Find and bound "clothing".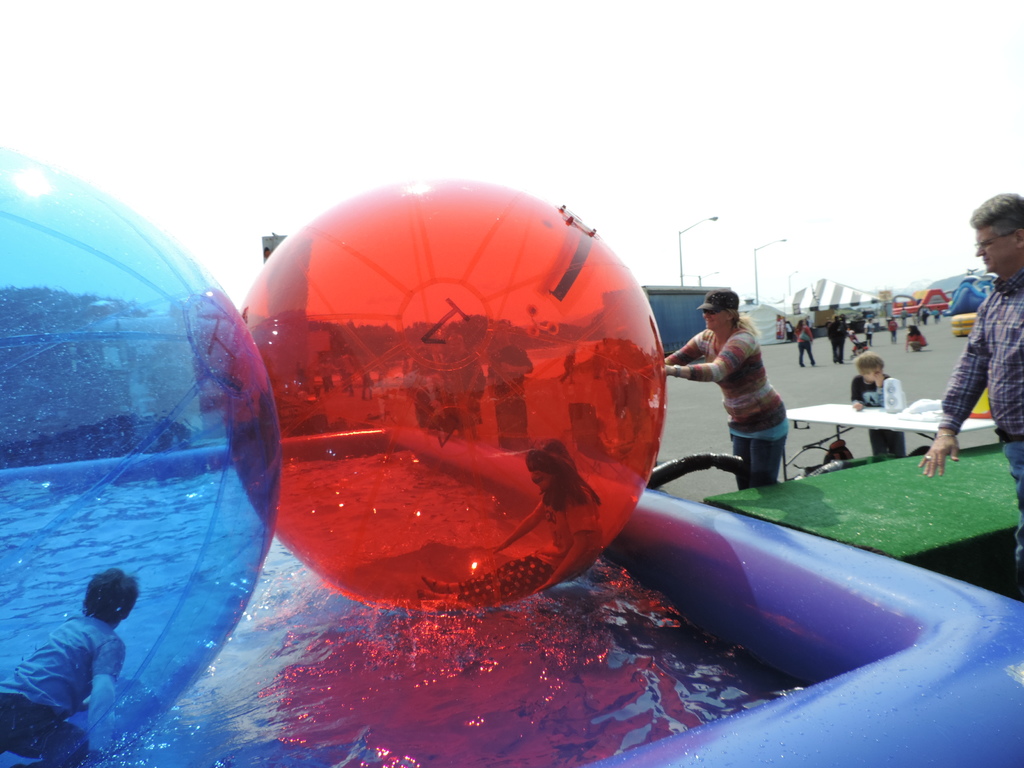
Bound: box=[662, 327, 795, 491].
